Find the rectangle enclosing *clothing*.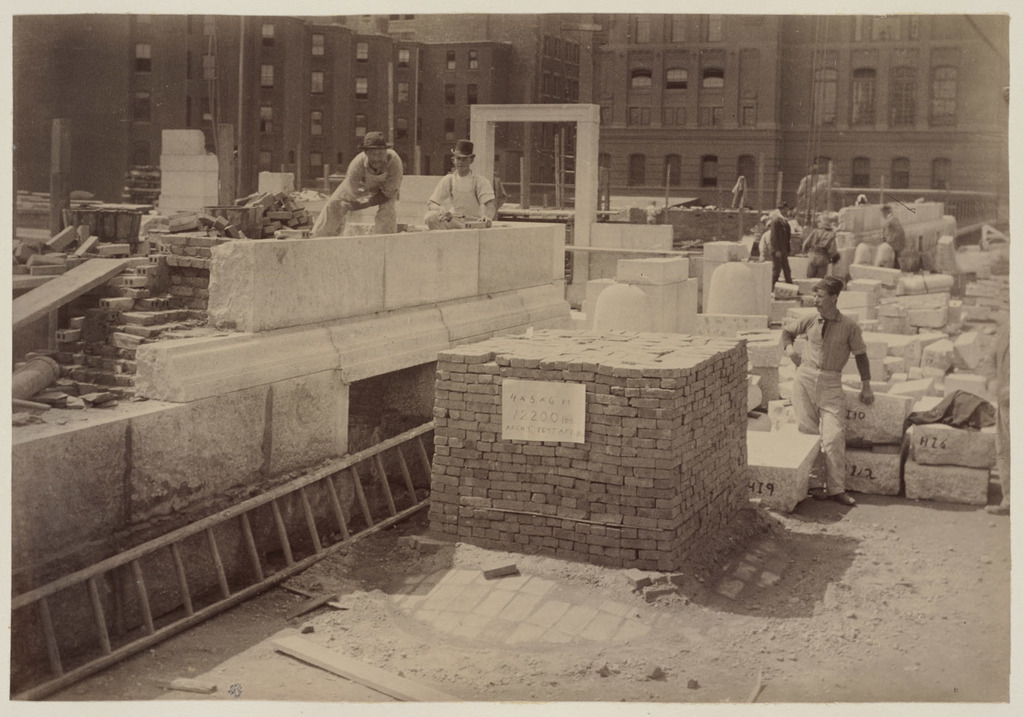
bbox=[781, 309, 873, 495].
